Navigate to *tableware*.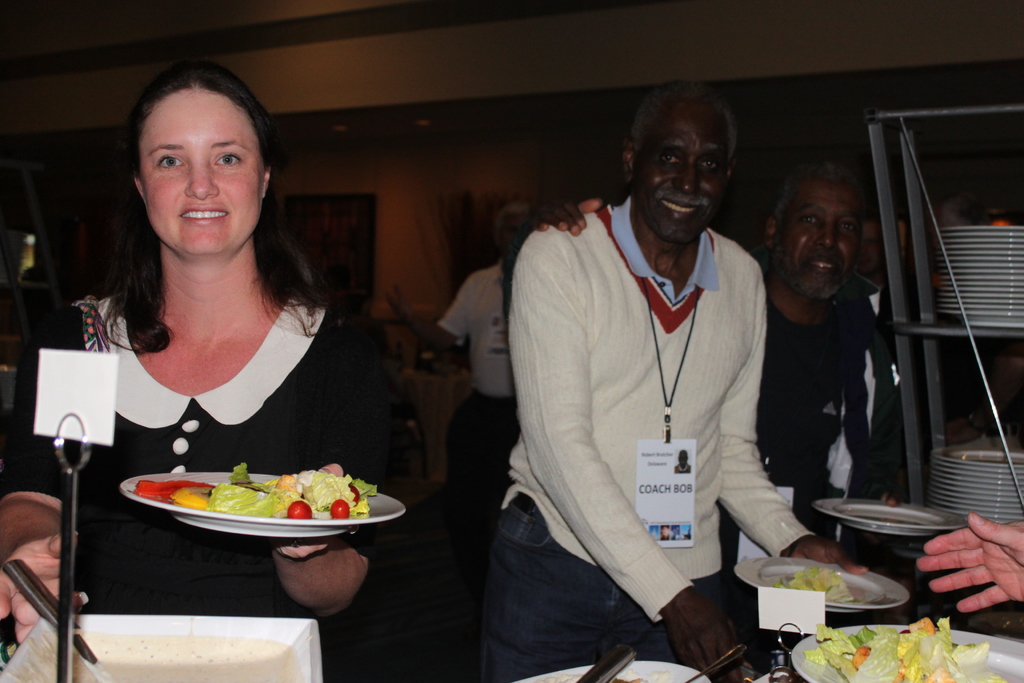
Navigation target: detection(119, 463, 413, 541).
